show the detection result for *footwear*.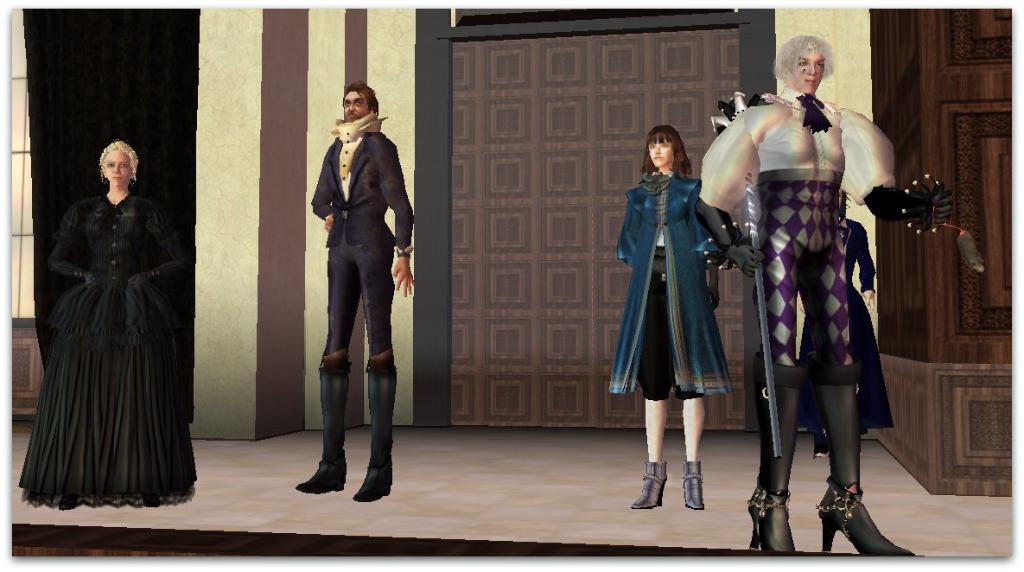
354,460,398,503.
